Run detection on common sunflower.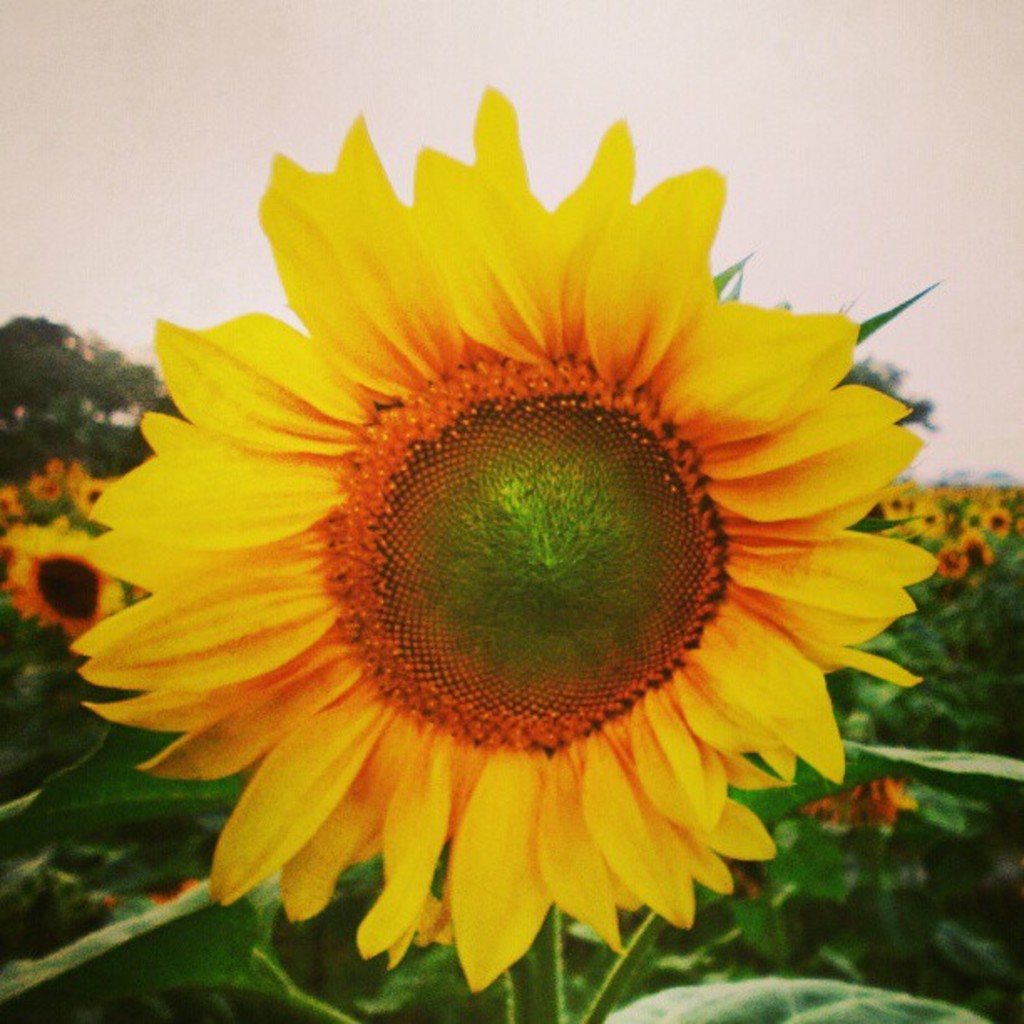
Result: [893,485,920,514].
